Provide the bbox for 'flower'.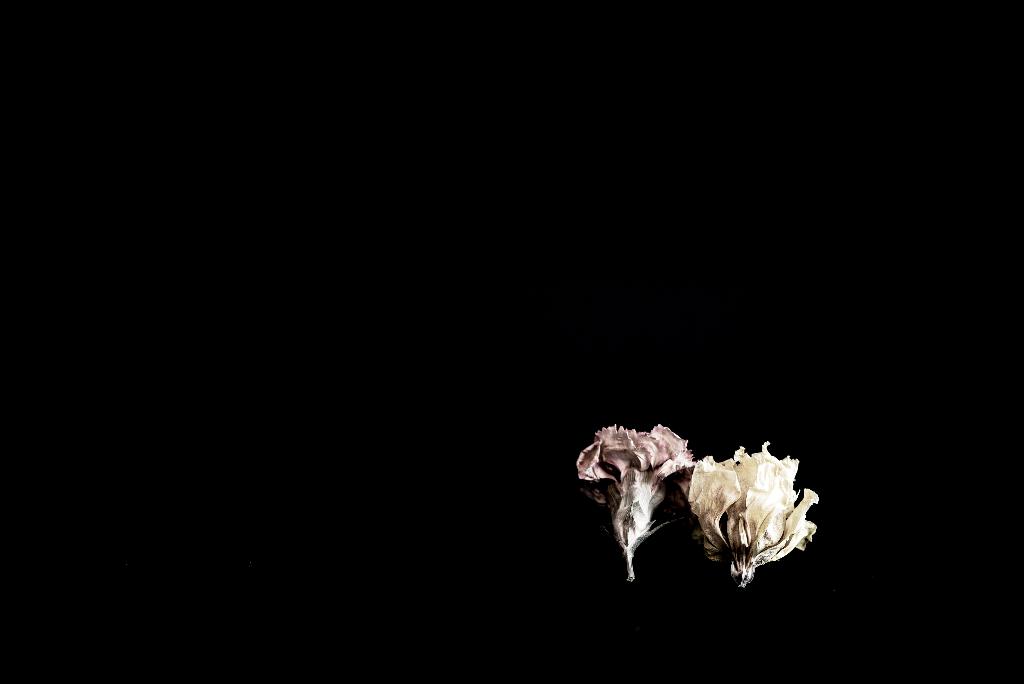
Rect(675, 440, 814, 590).
